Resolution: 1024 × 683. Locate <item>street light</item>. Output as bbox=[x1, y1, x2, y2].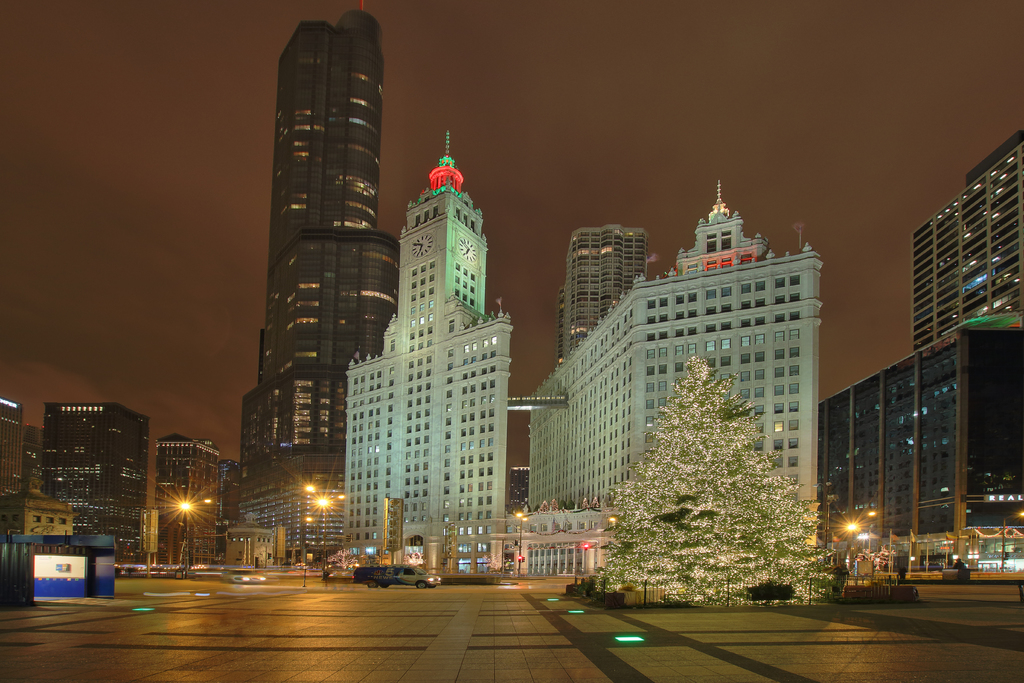
bbox=[316, 497, 329, 583].
